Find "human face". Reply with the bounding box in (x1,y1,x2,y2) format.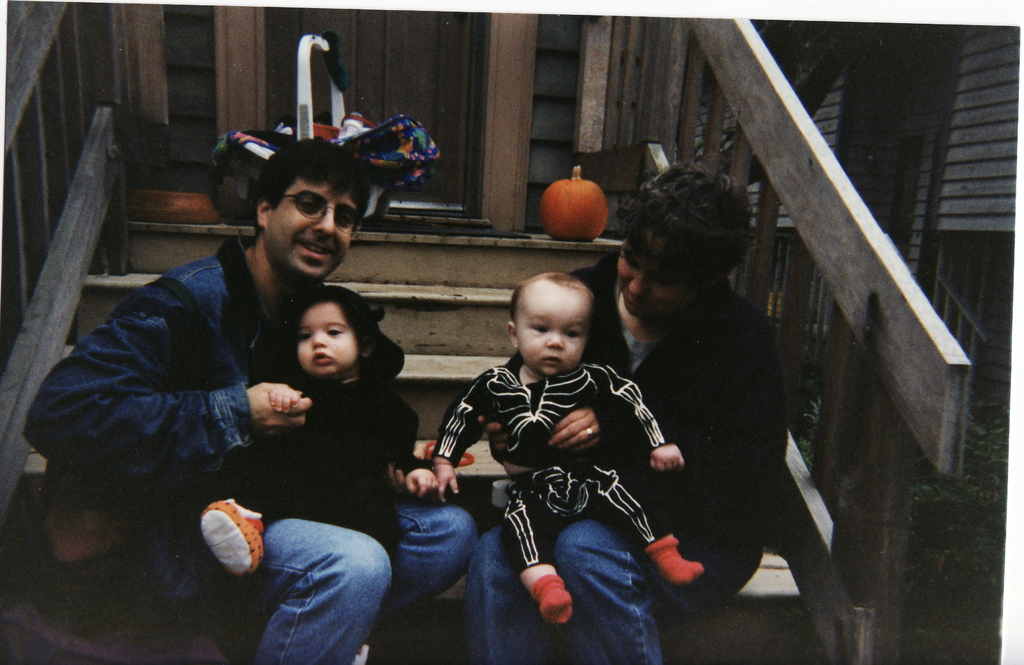
(292,305,359,381).
